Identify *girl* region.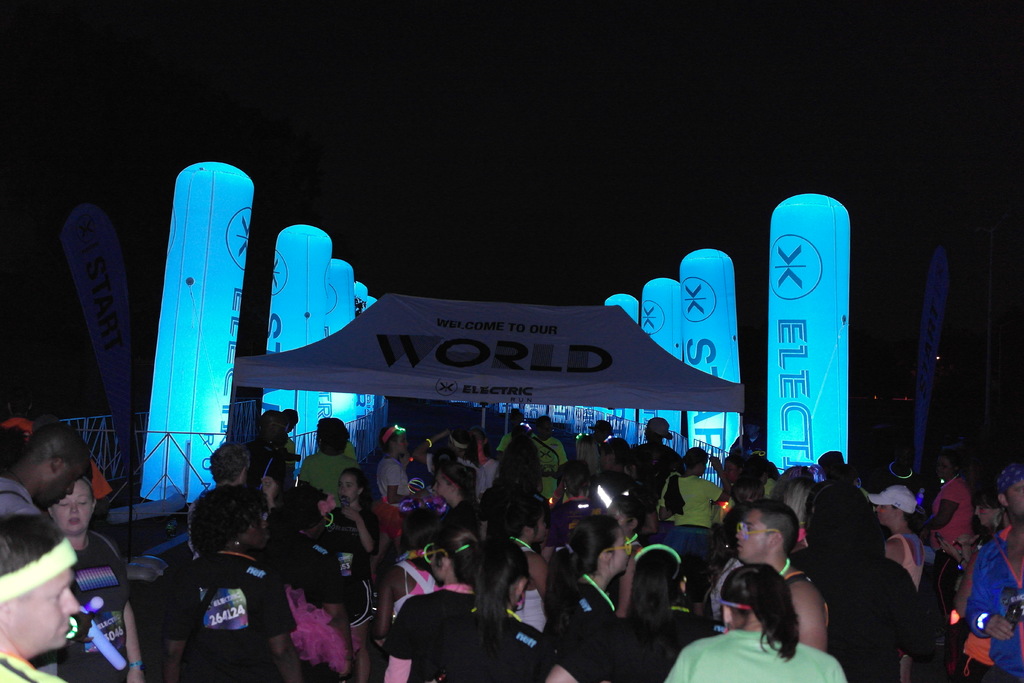
Region: 321,470,380,574.
